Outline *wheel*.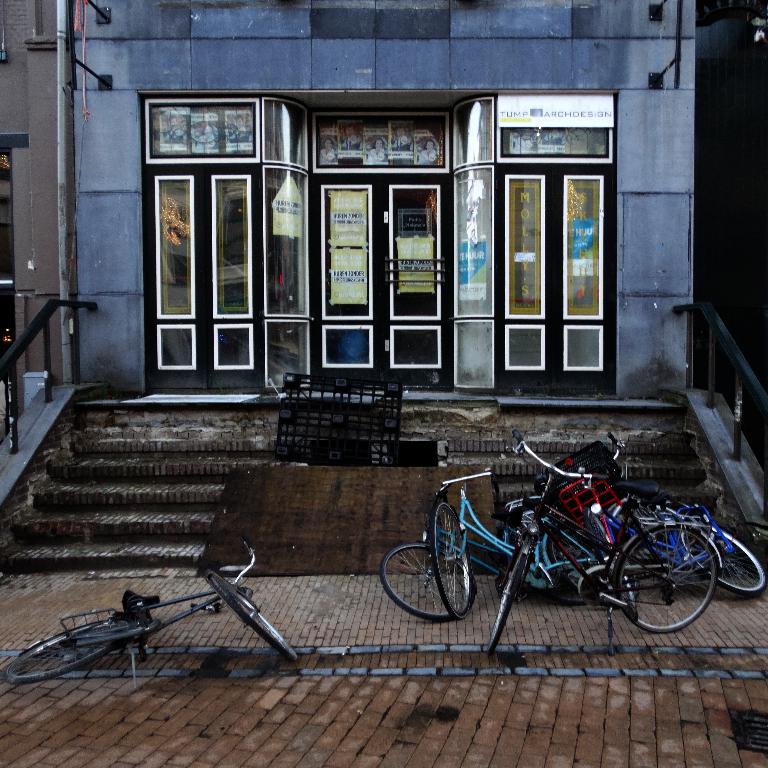
Outline: pyautogui.locateOnScreen(208, 573, 299, 661).
